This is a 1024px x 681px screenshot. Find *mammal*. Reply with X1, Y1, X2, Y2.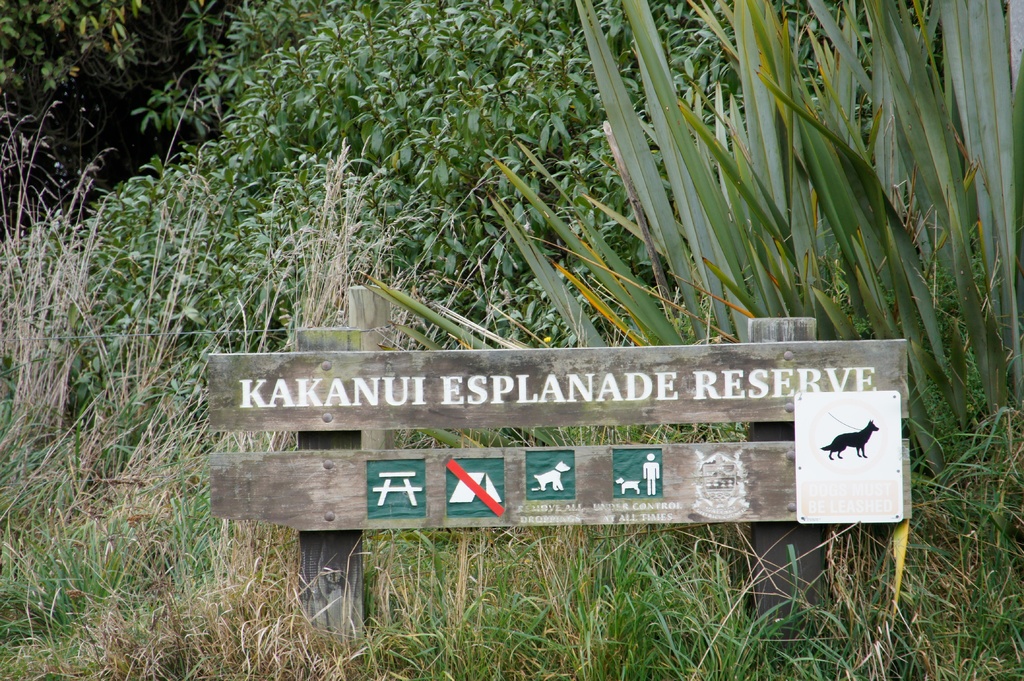
820, 414, 879, 460.
